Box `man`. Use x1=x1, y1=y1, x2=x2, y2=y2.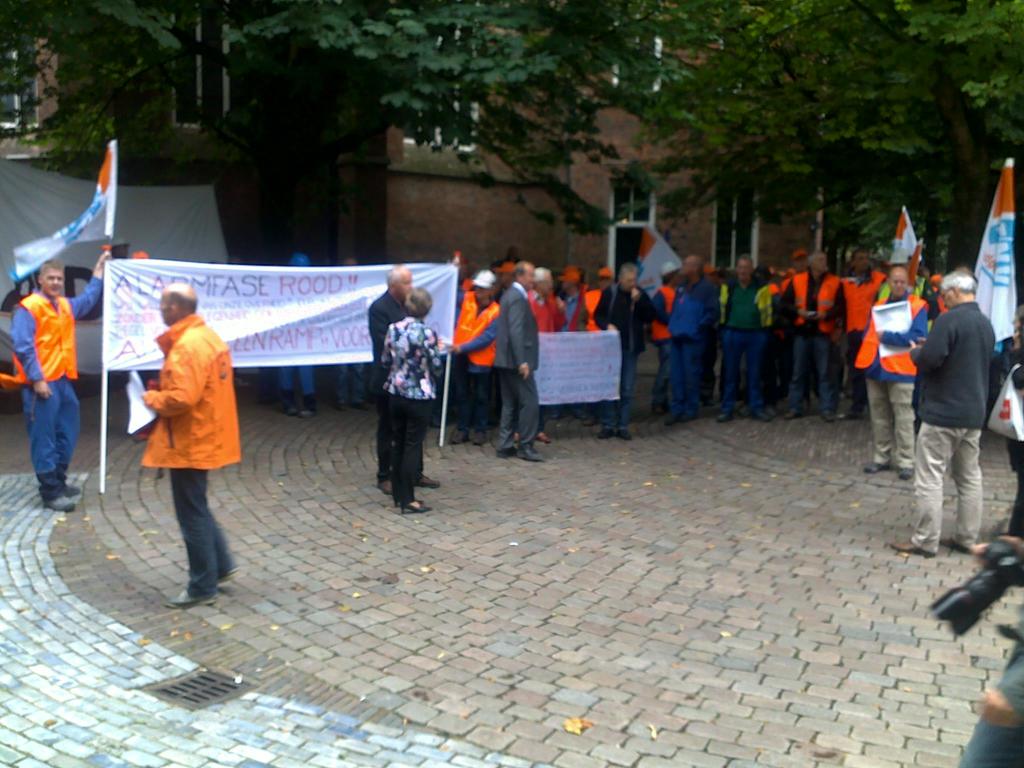
x1=744, y1=253, x2=785, y2=410.
